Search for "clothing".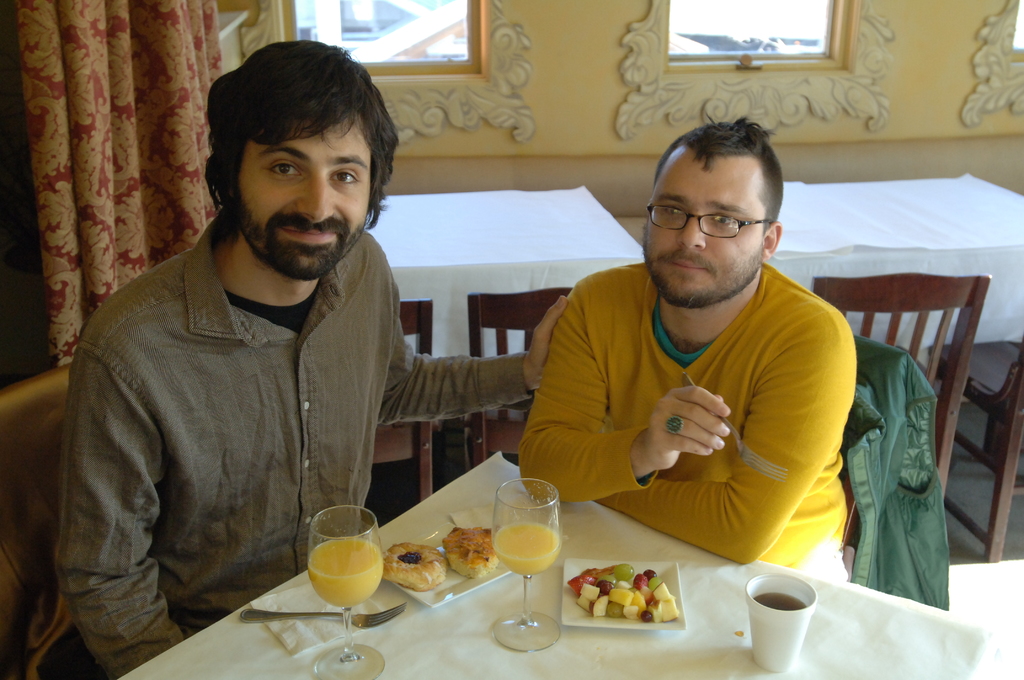
Found at select_region(533, 226, 871, 568).
